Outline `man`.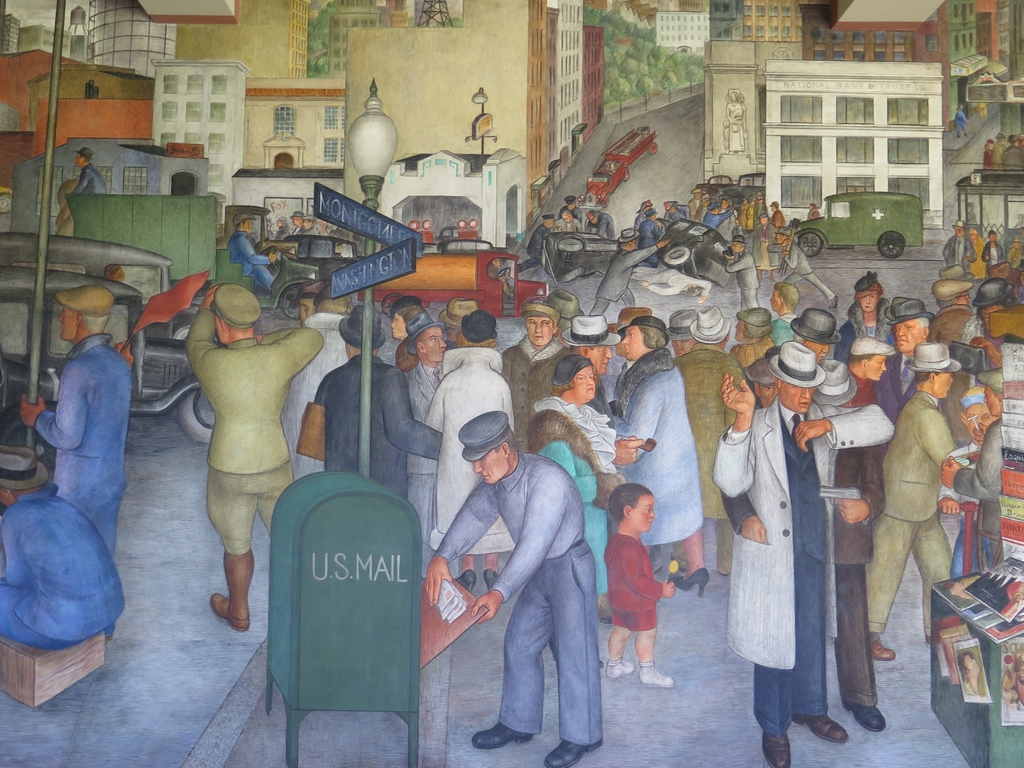
Outline: 182/281/321/637.
